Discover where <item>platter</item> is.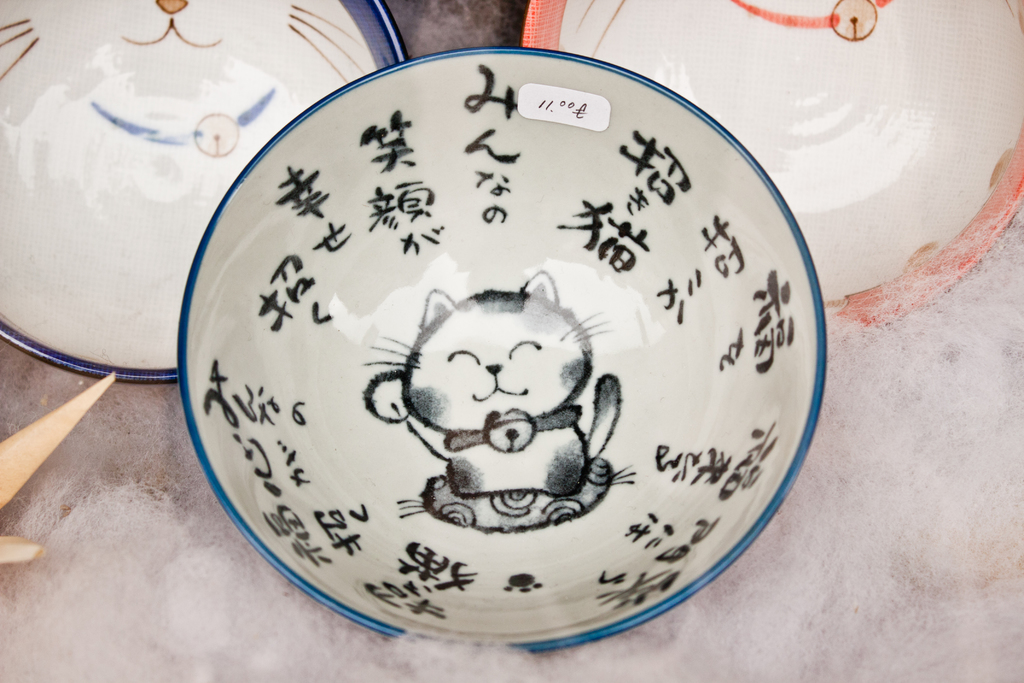
Discovered at (0, 0, 399, 386).
